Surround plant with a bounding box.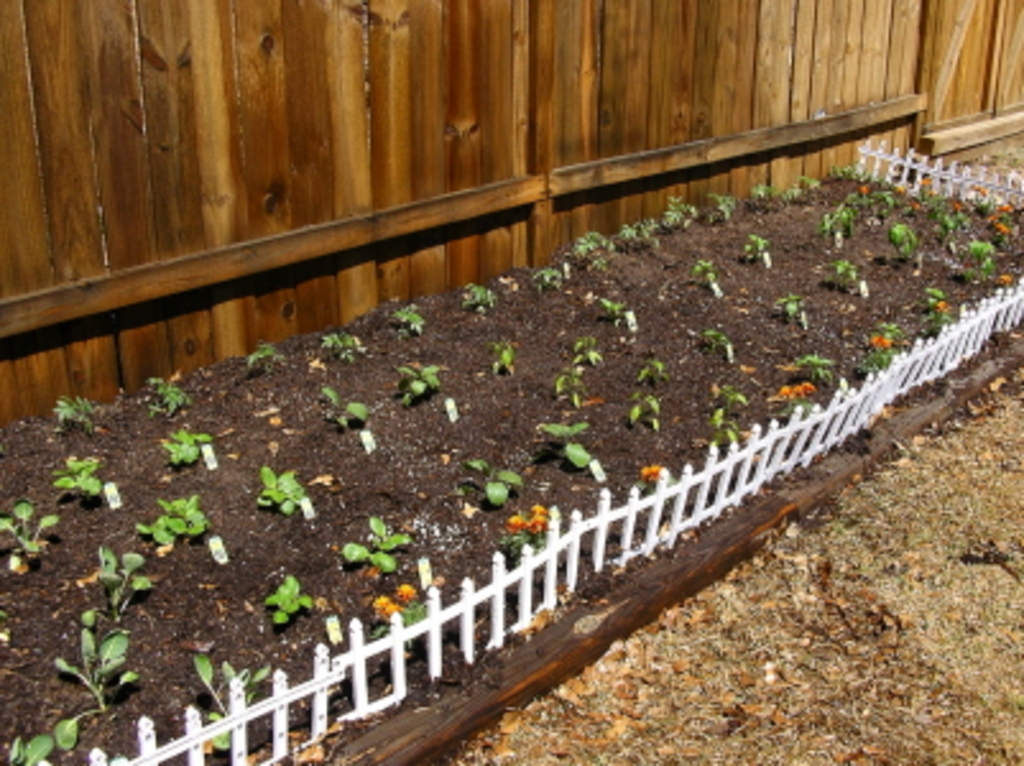
(x1=166, y1=421, x2=209, y2=465).
